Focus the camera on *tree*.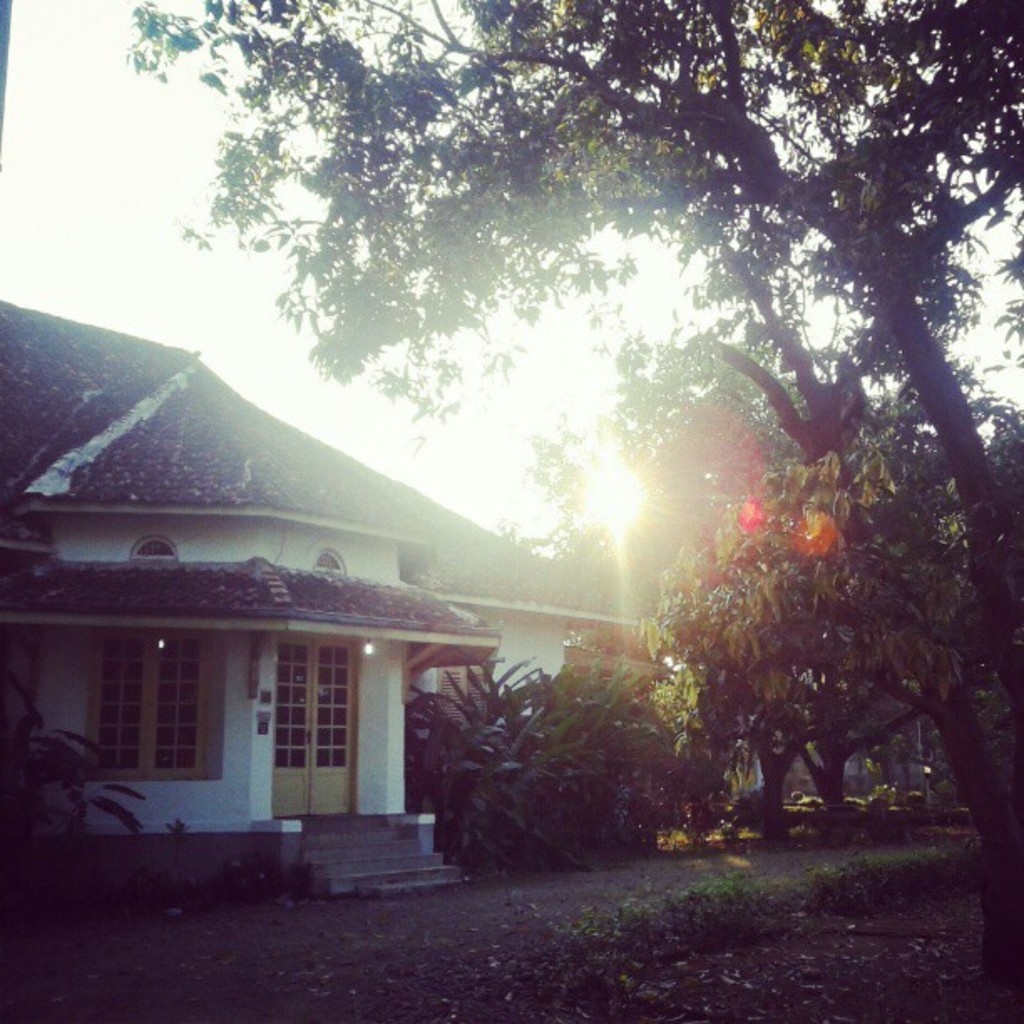
Focus region: select_region(144, 0, 1022, 979).
